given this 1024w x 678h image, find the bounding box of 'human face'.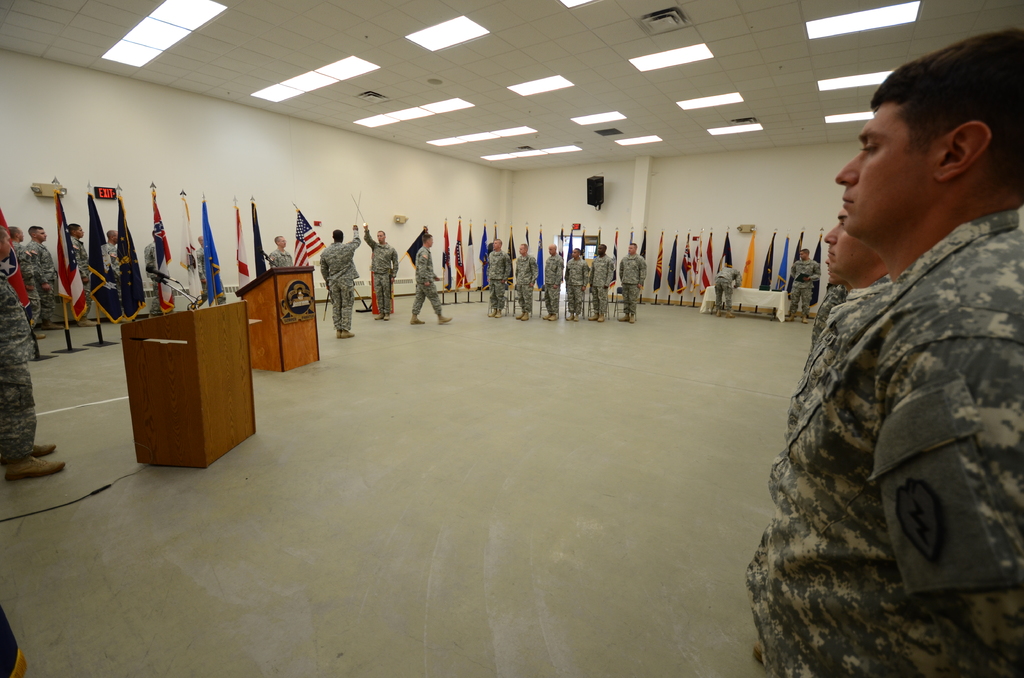
{"left": 493, "top": 239, "right": 502, "bottom": 248}.
